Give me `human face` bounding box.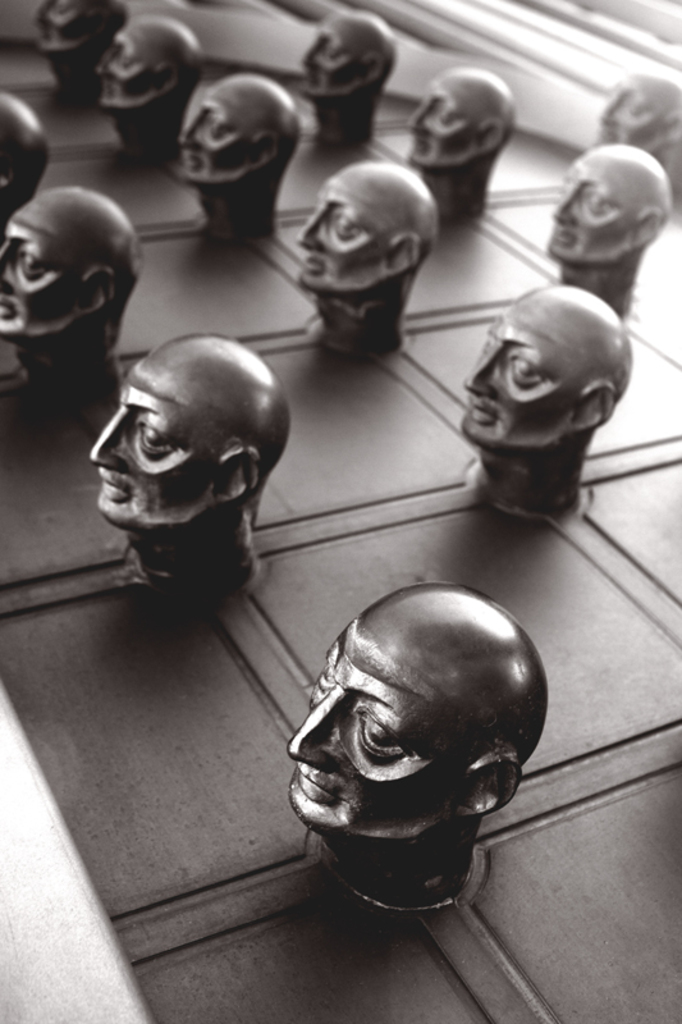
{"left": 92, "top": 24, "right": 163, "bottom": 114}.
